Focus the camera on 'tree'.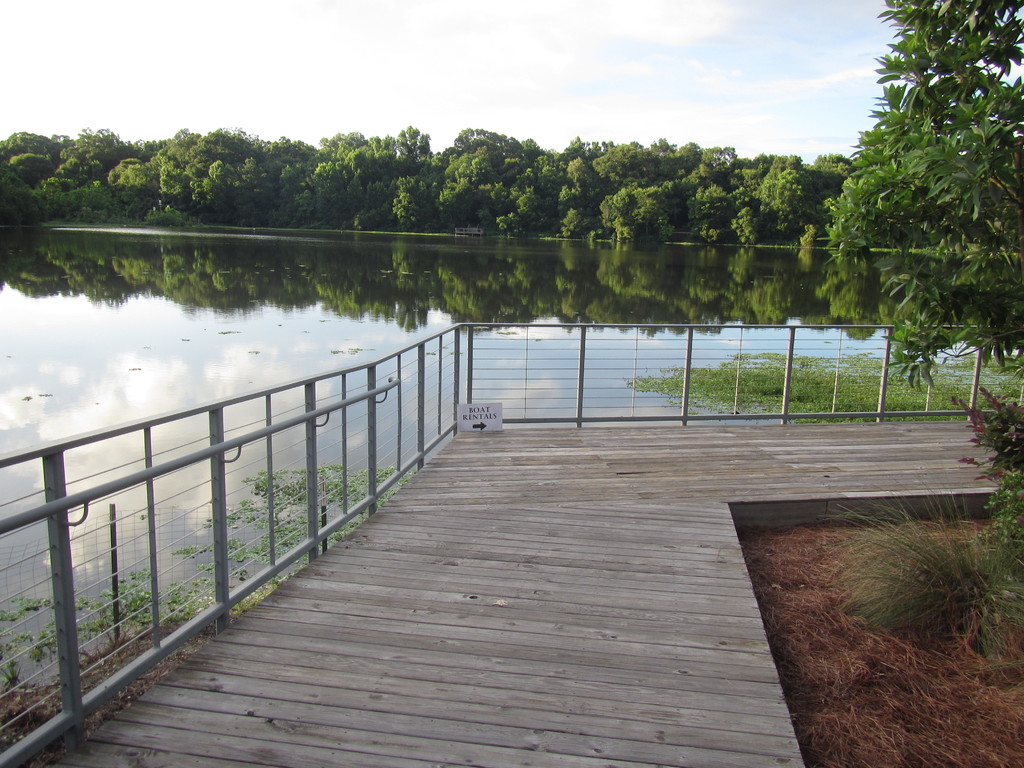
Focus region: (left=193, top=125, right=246, bottom=173).
